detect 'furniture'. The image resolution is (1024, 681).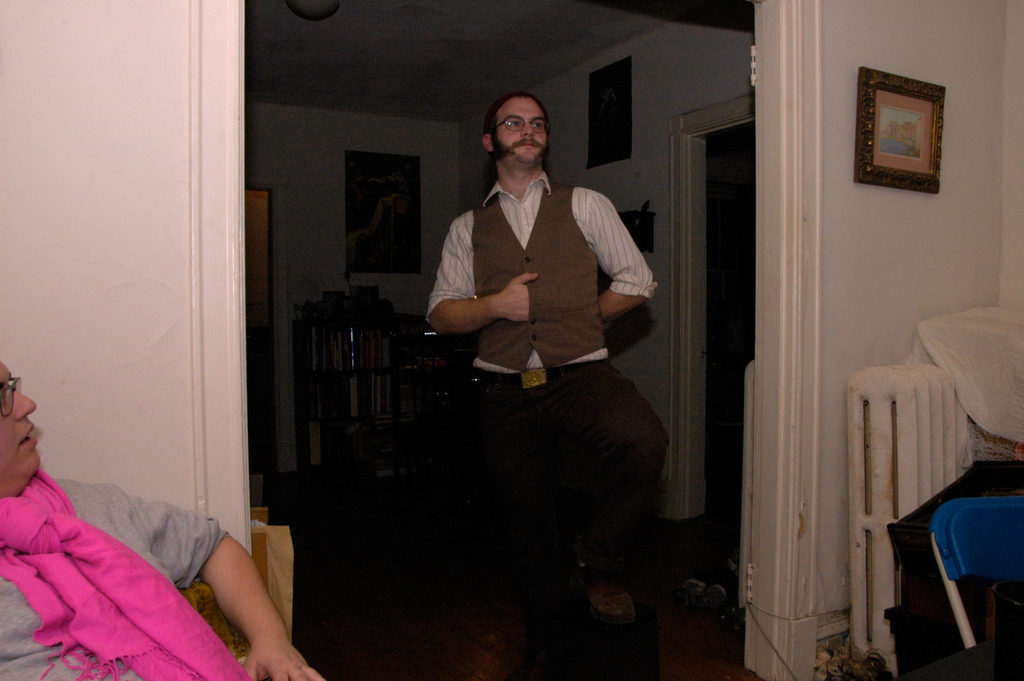
Rect(302, 317, 477, 488).
